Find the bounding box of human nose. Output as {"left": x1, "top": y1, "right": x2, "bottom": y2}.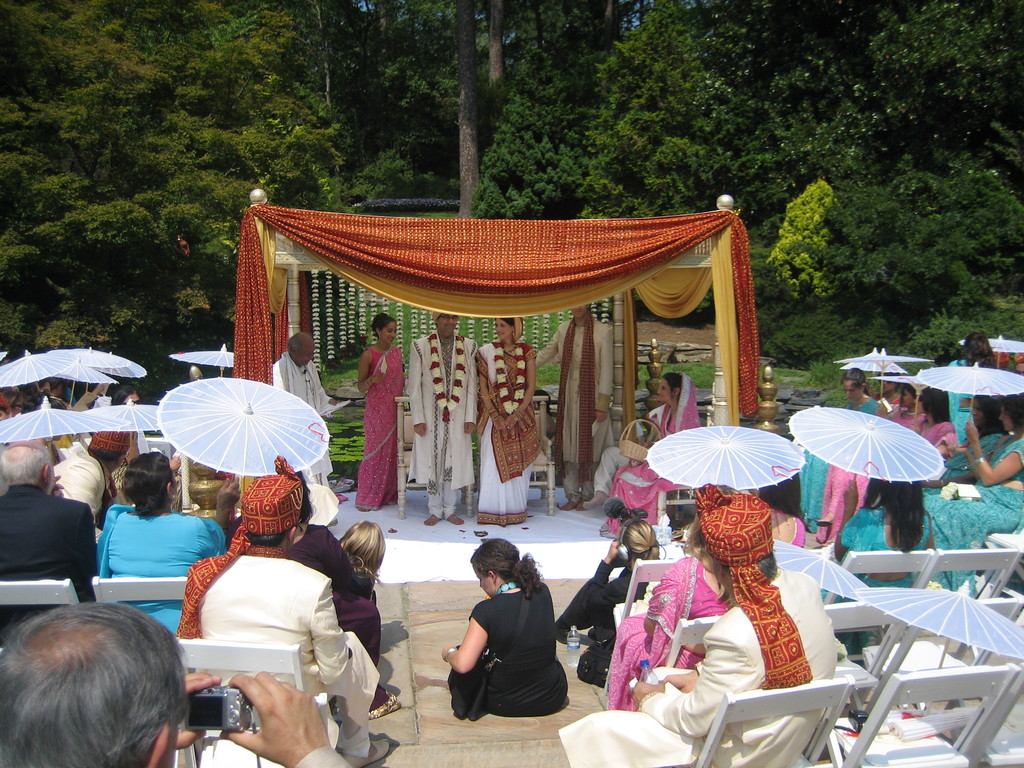
{"left": 496, "top": 324, "right": 502, "bottom": 333}.
